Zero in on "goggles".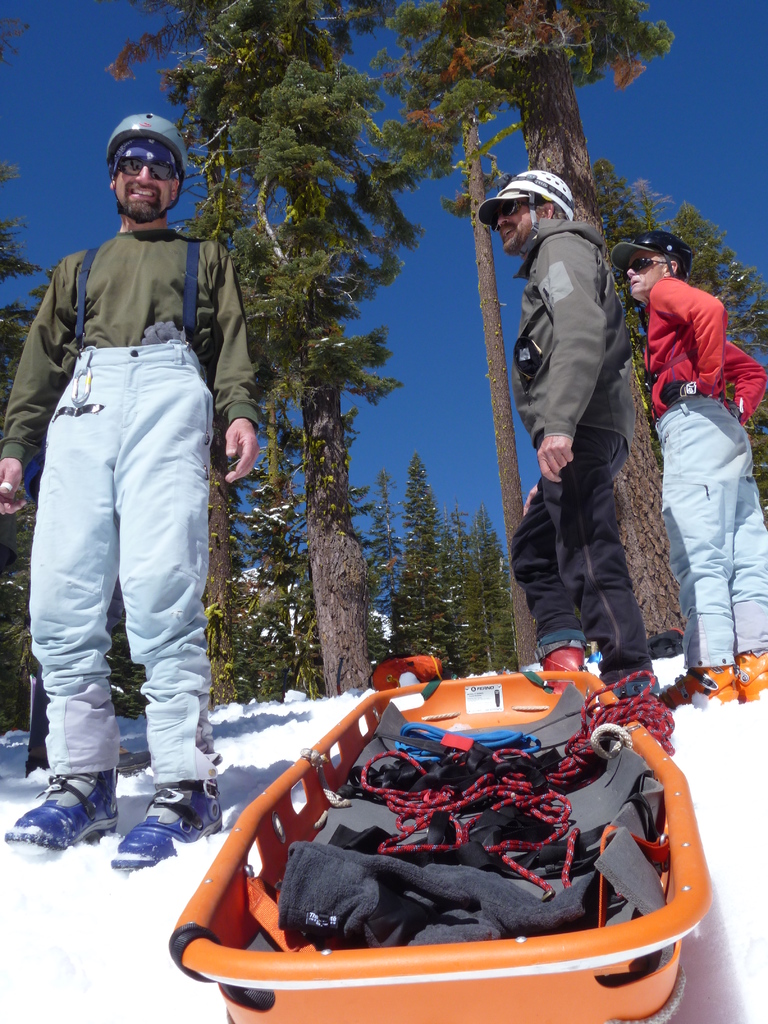
Zeroed in: (left=625, top=258, right=670, bottom=271).
